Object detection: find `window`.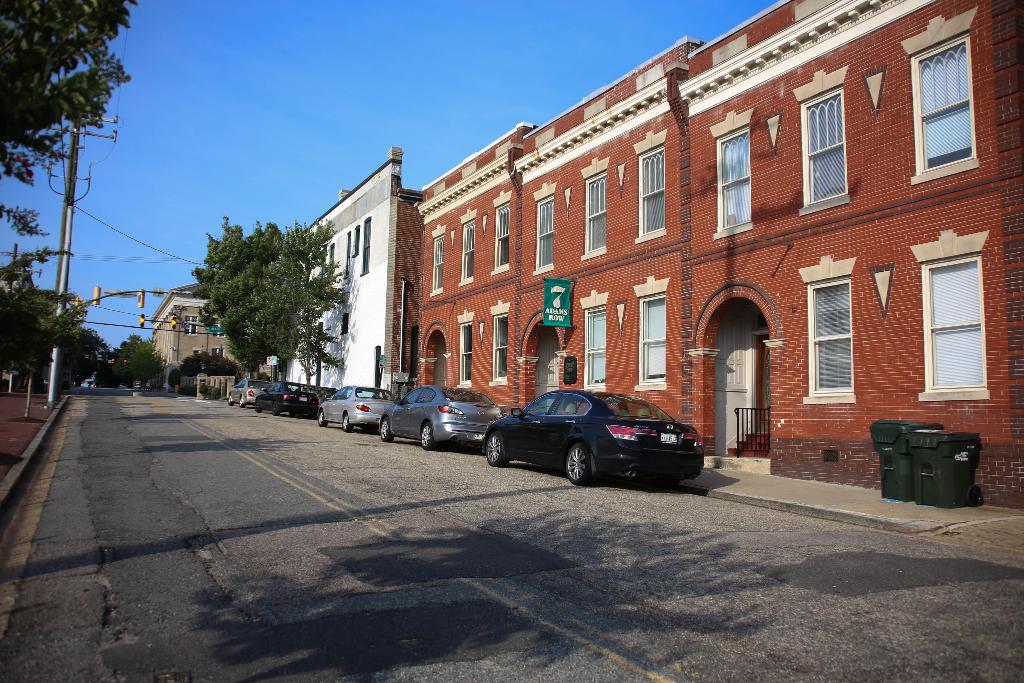
706,109,756,243.
